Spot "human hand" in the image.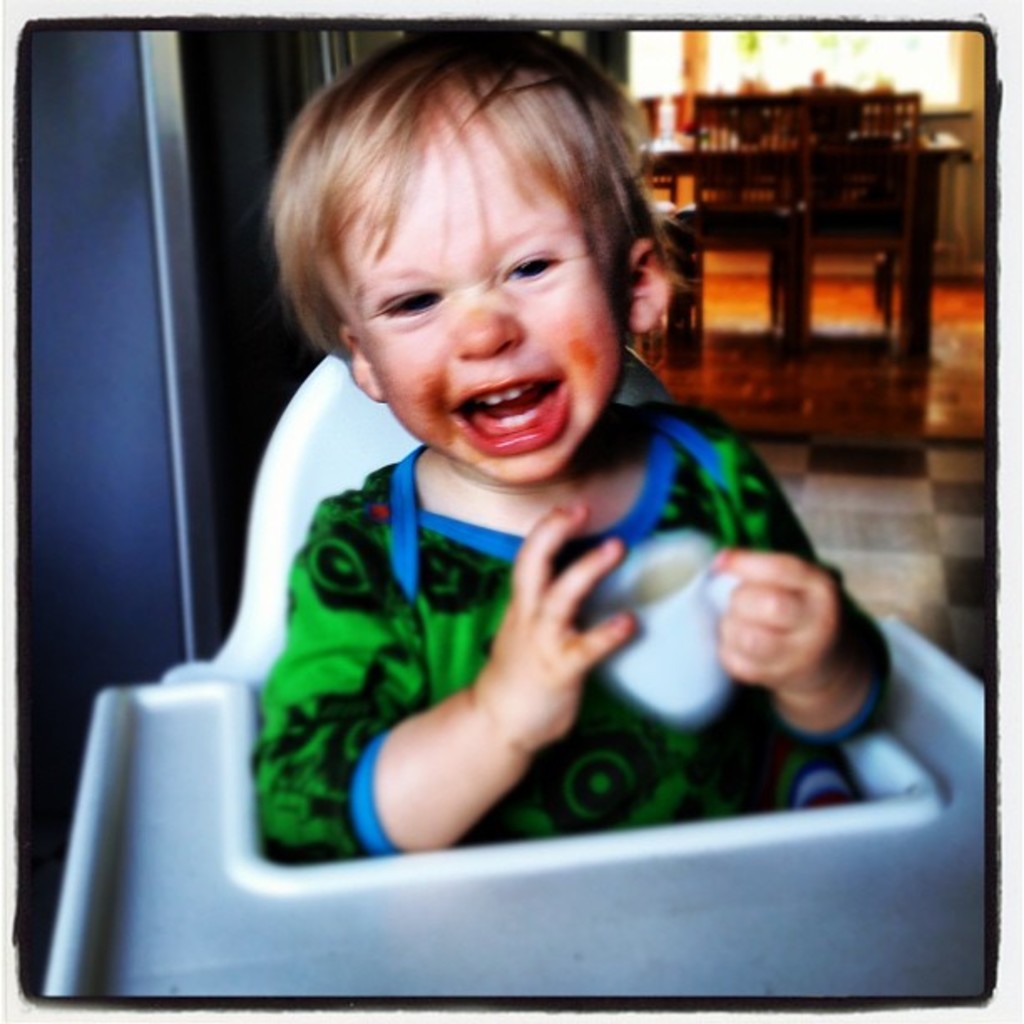
"human hand" found at box(703, 534, 877, 735).
